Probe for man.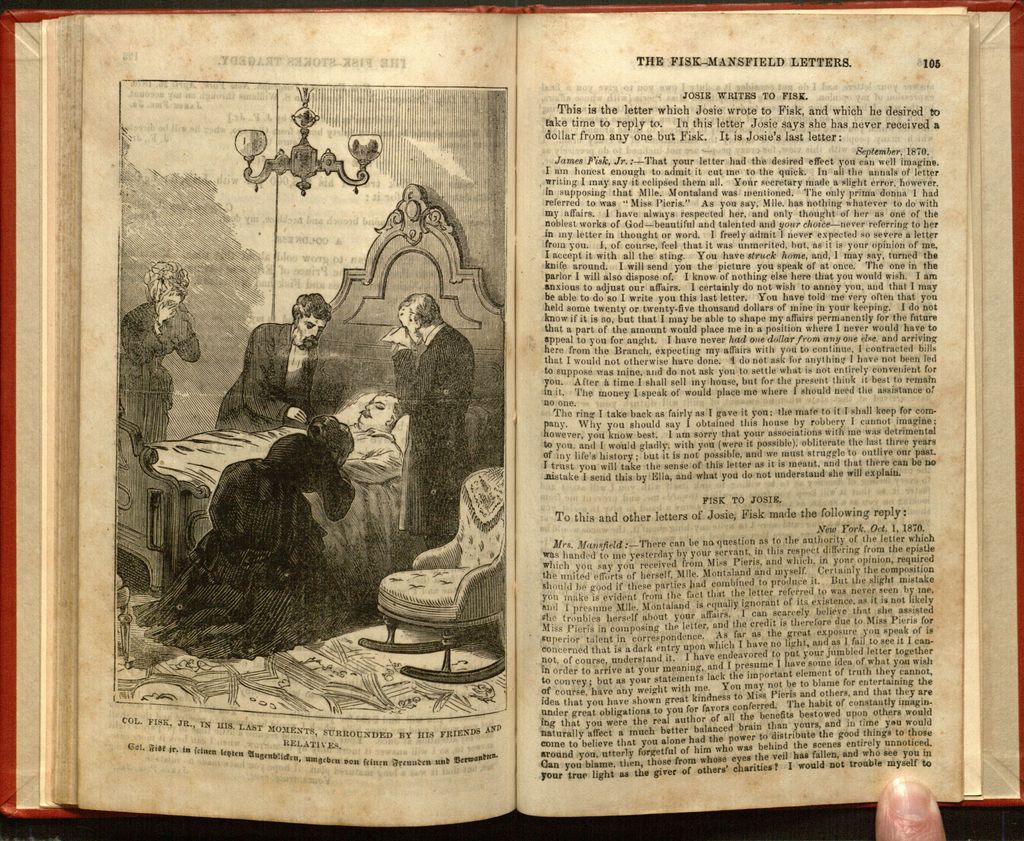
Probe result: [x1=150, y1=384, x2=410, y2=480].
